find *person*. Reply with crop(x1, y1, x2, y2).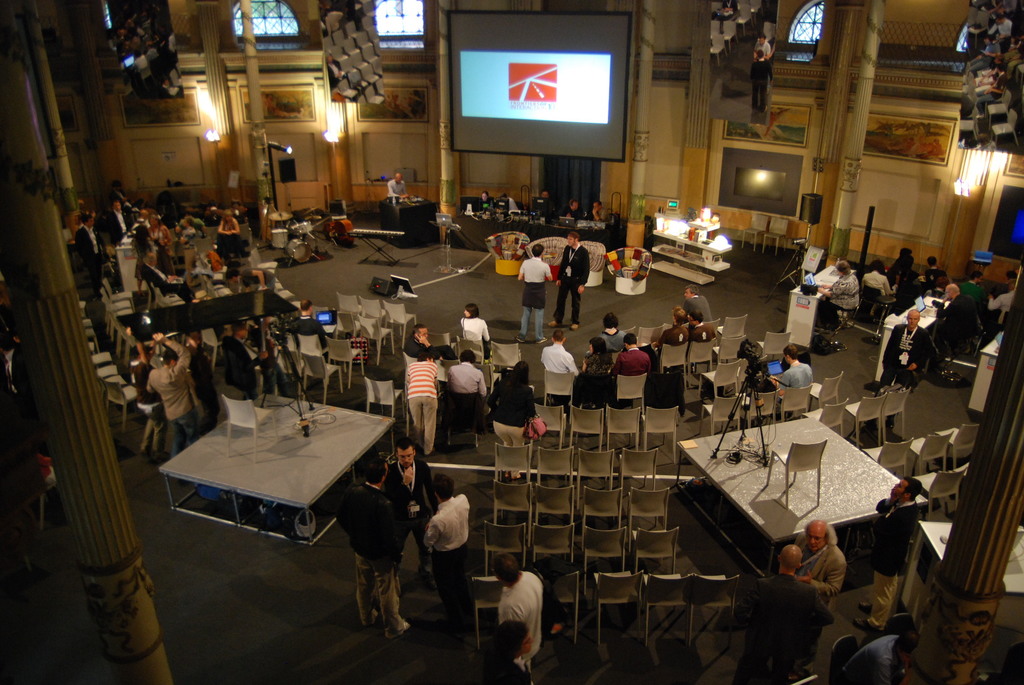
crop(794, 525, 855, 627).
